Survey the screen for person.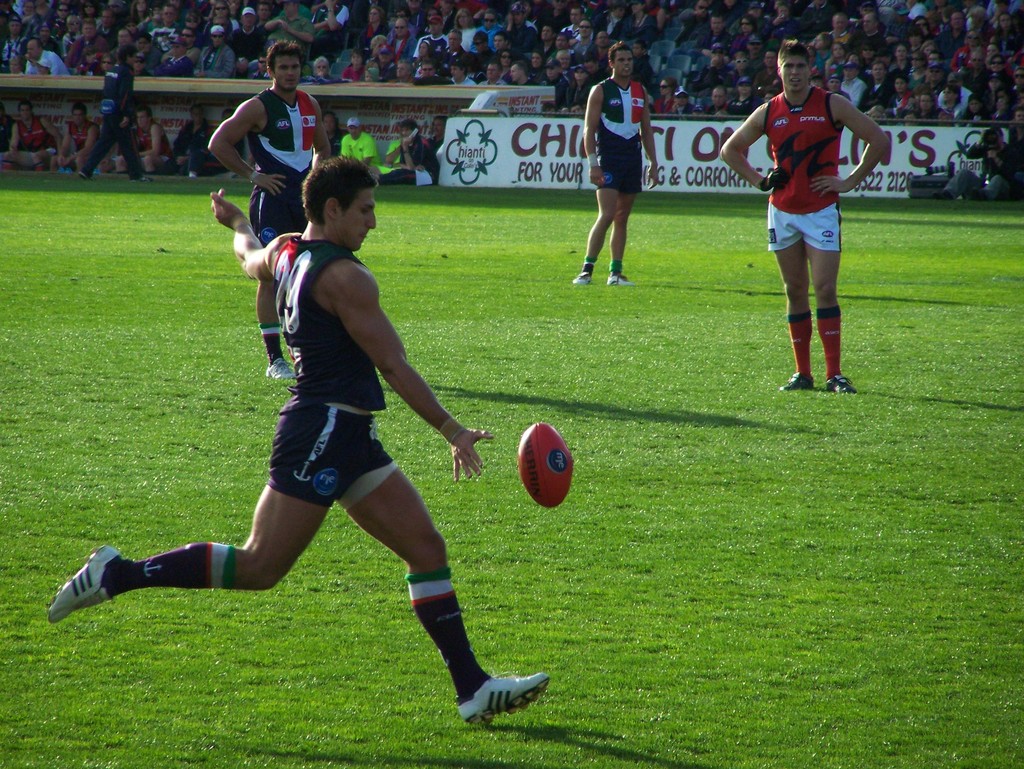
Survey found: (839,59,868,109).
